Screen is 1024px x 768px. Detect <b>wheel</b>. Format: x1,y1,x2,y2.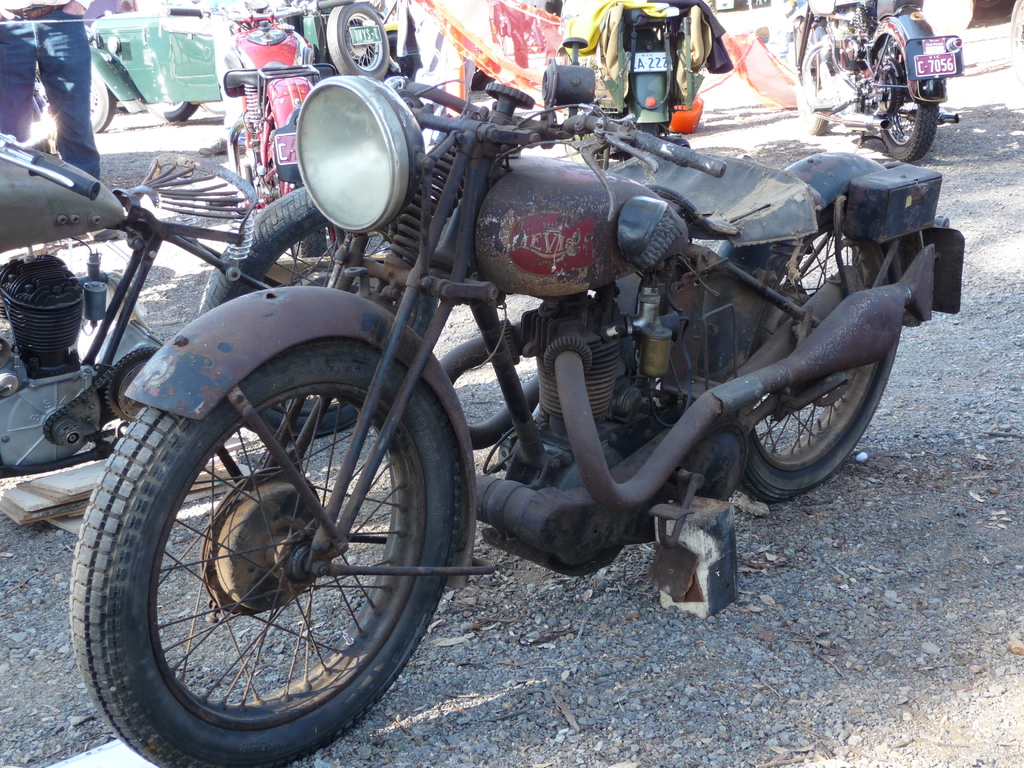
65,332,468,767.
